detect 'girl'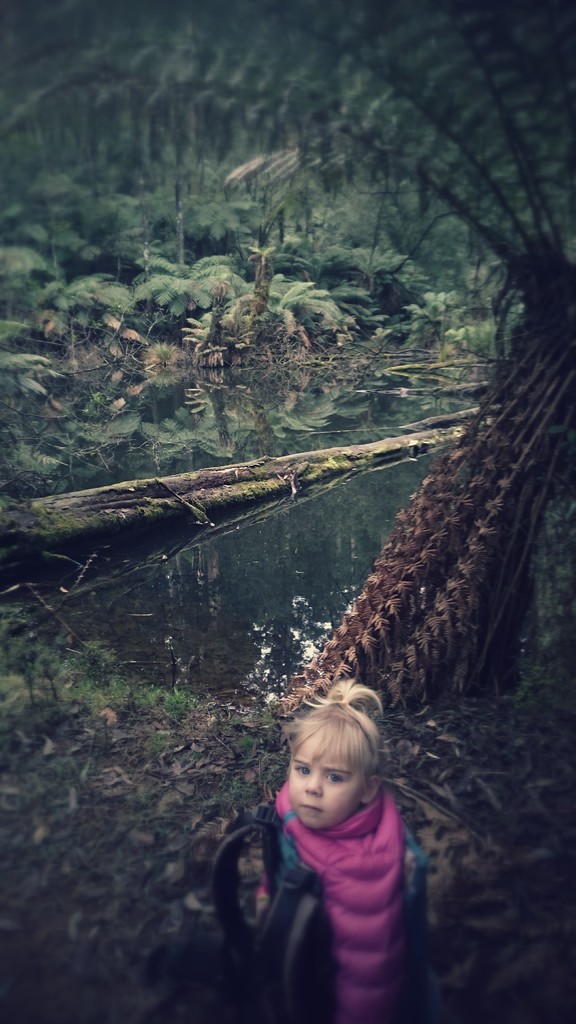
box=[262, 678, 426, 1023]
